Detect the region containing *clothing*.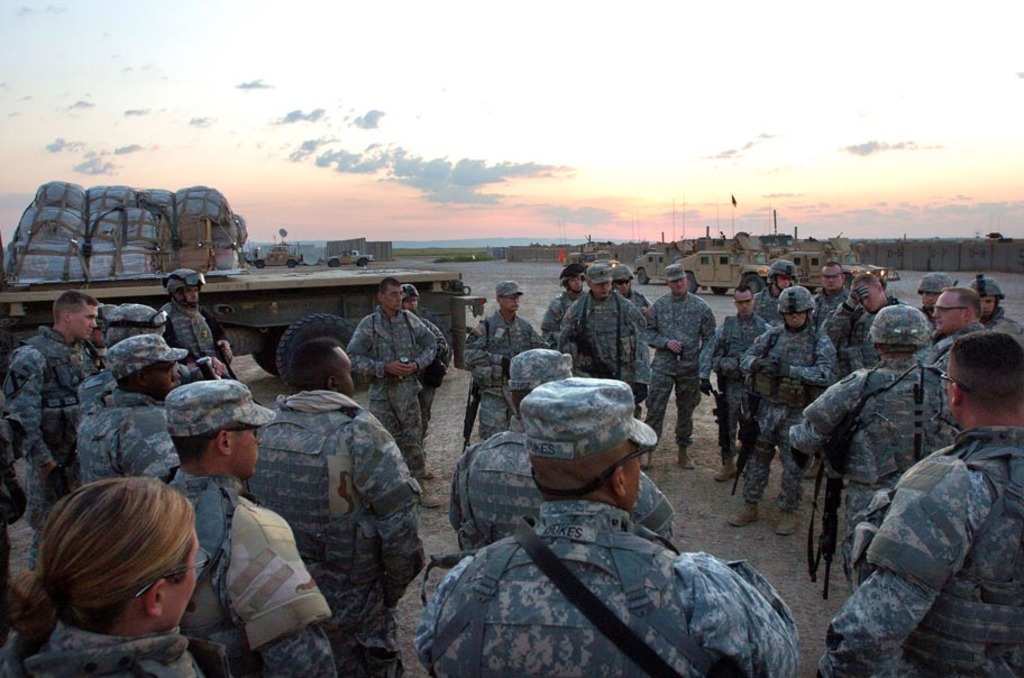
(x1=714, y1=314, x2=768, y2=455).
